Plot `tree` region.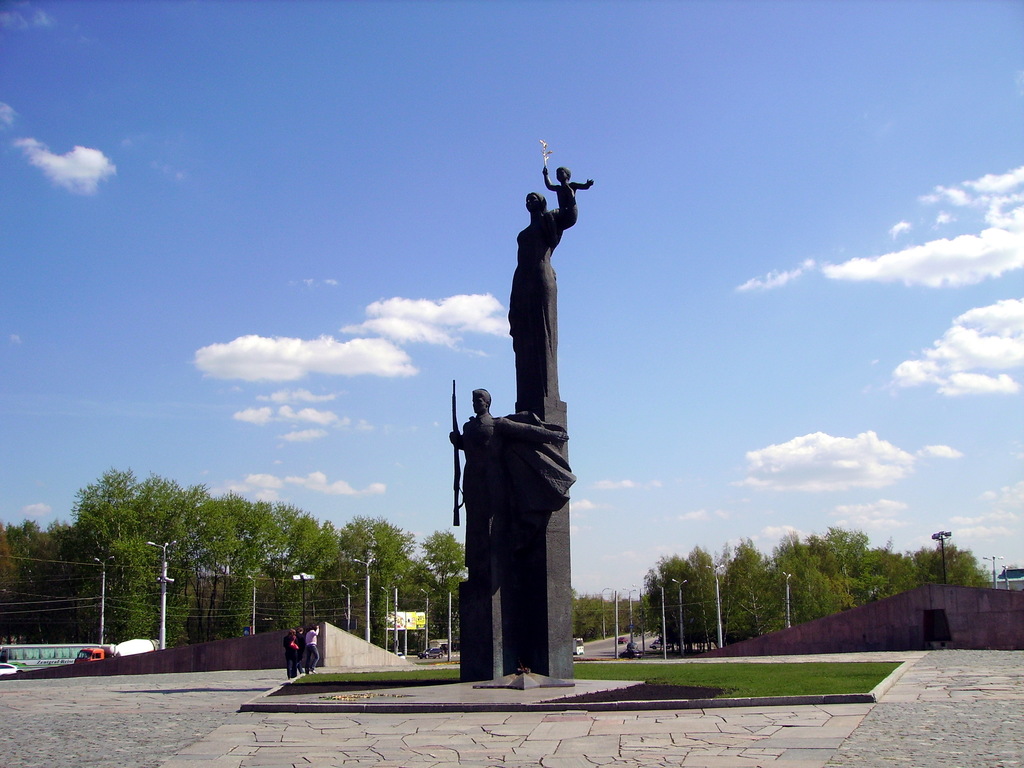
Plotted at bbox(642, 547, 689, 646).
